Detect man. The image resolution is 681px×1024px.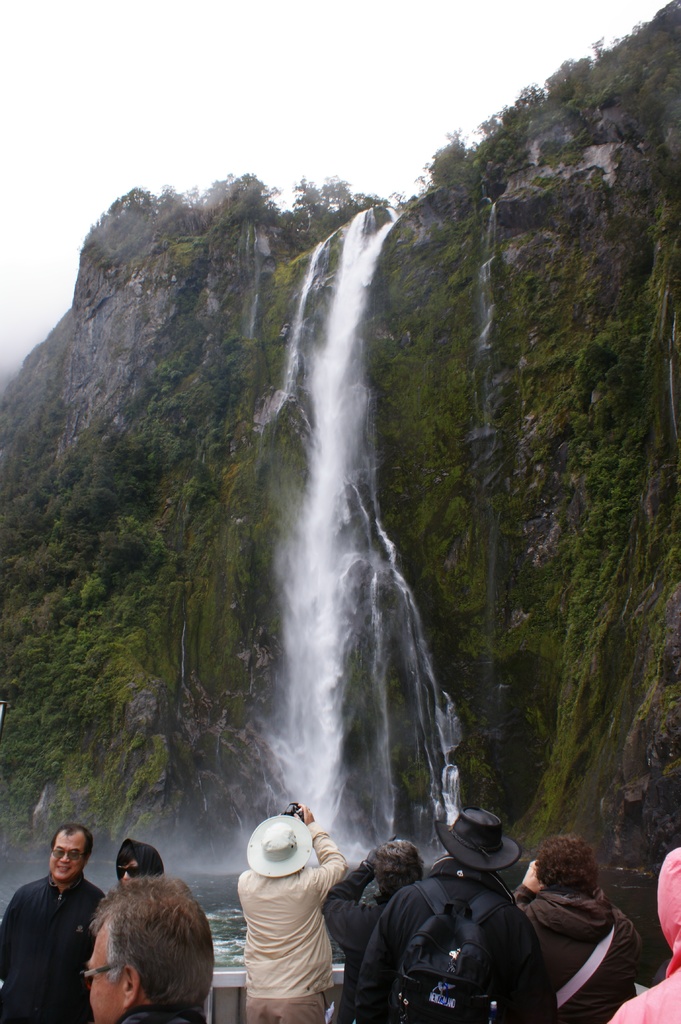
region(81, 872, 214, 1023).
